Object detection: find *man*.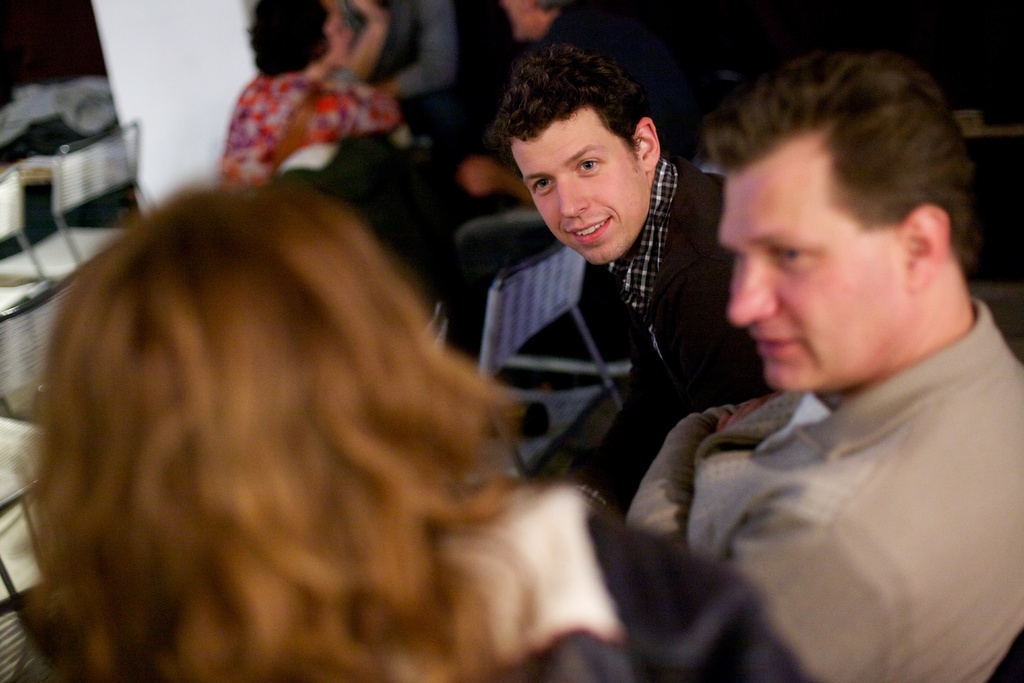
pyautogui.locateOnScreen(486, 37, 773, 521).
